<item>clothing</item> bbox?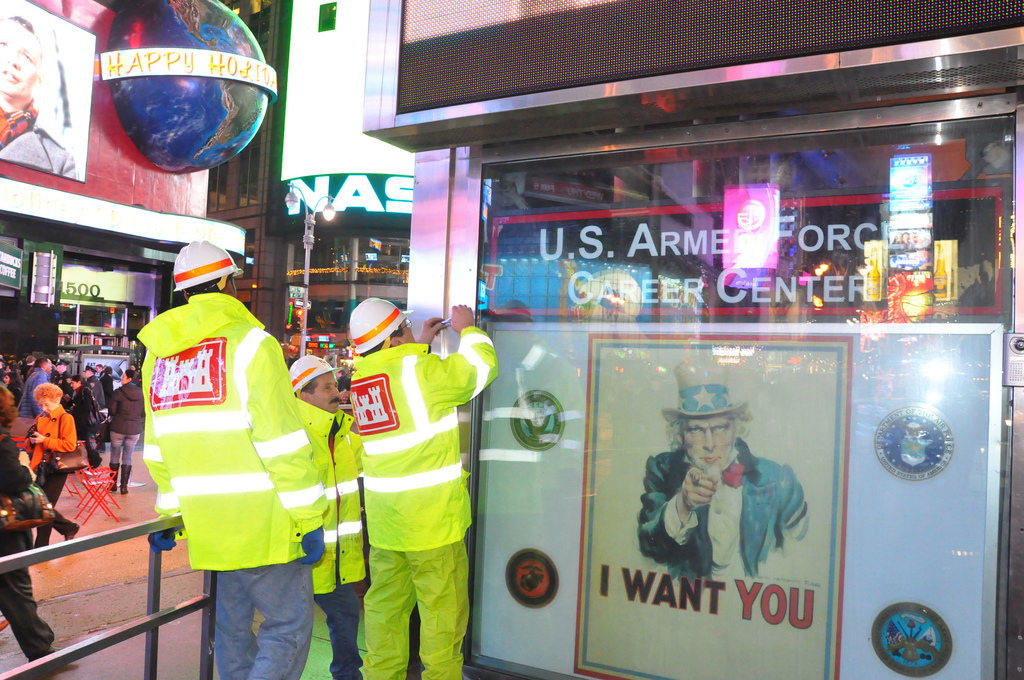
Rect(292, 394, 361, 679)
